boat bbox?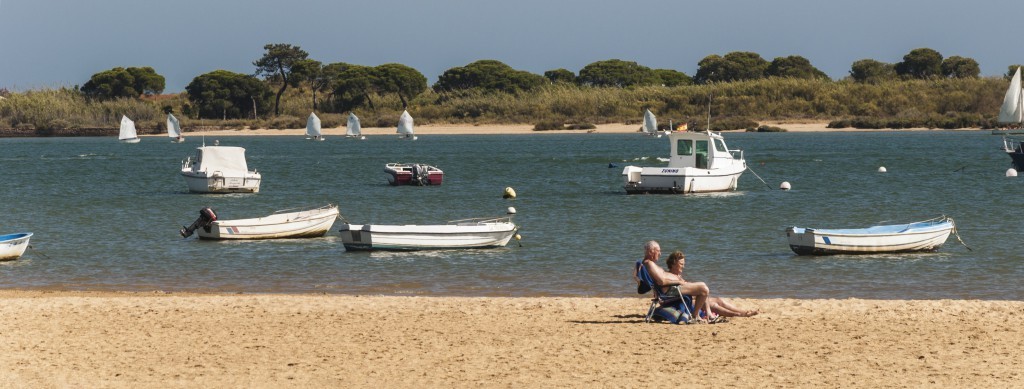
BBox(159, 110, 190, 141)
